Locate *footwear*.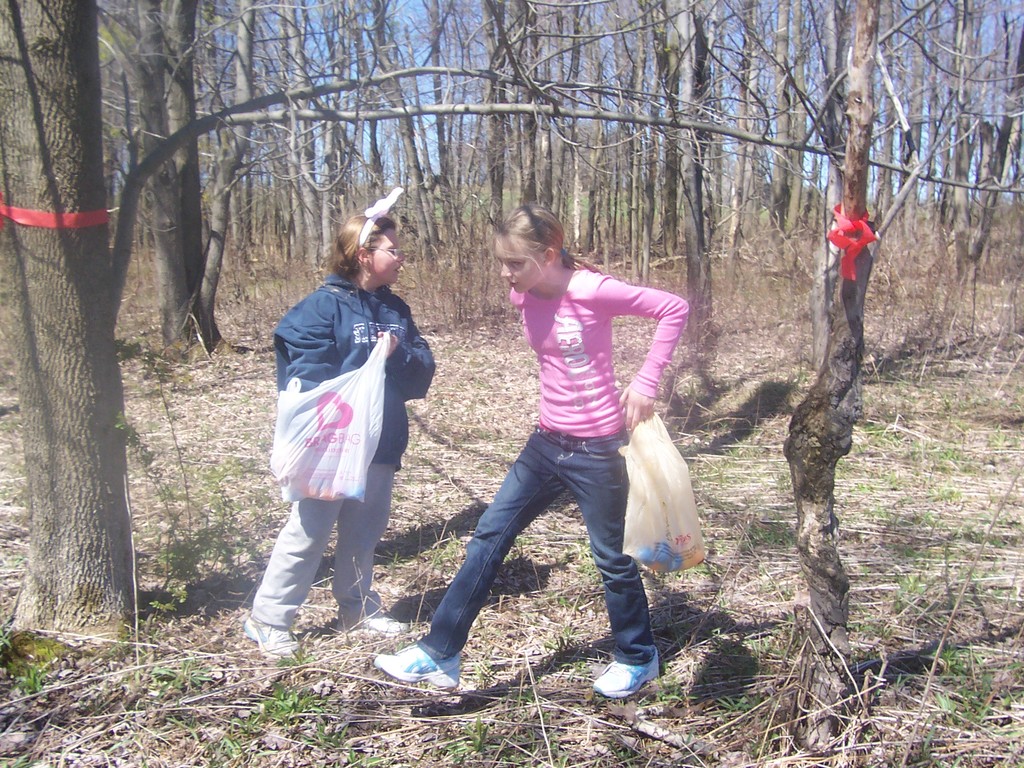
Bounding box: (586,659,666,701).
